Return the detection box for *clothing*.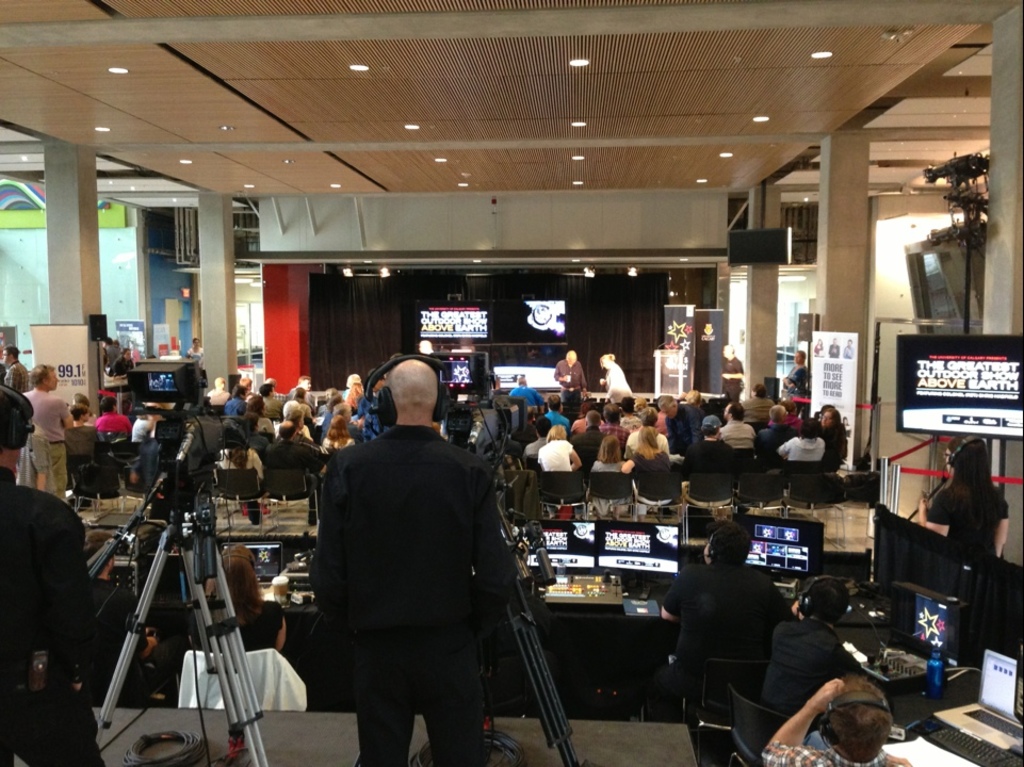
{"left": 591, "top": 456, "right": 630, "bottom": 468}.
